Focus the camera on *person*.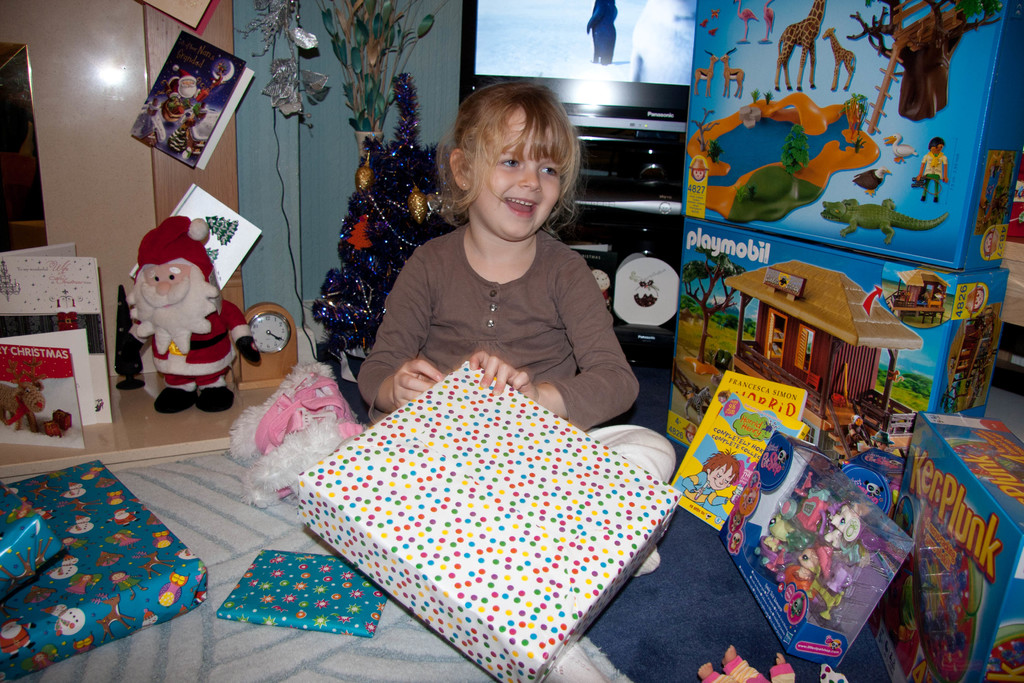
Focus region: Rect(684, 450, 740, 505).
